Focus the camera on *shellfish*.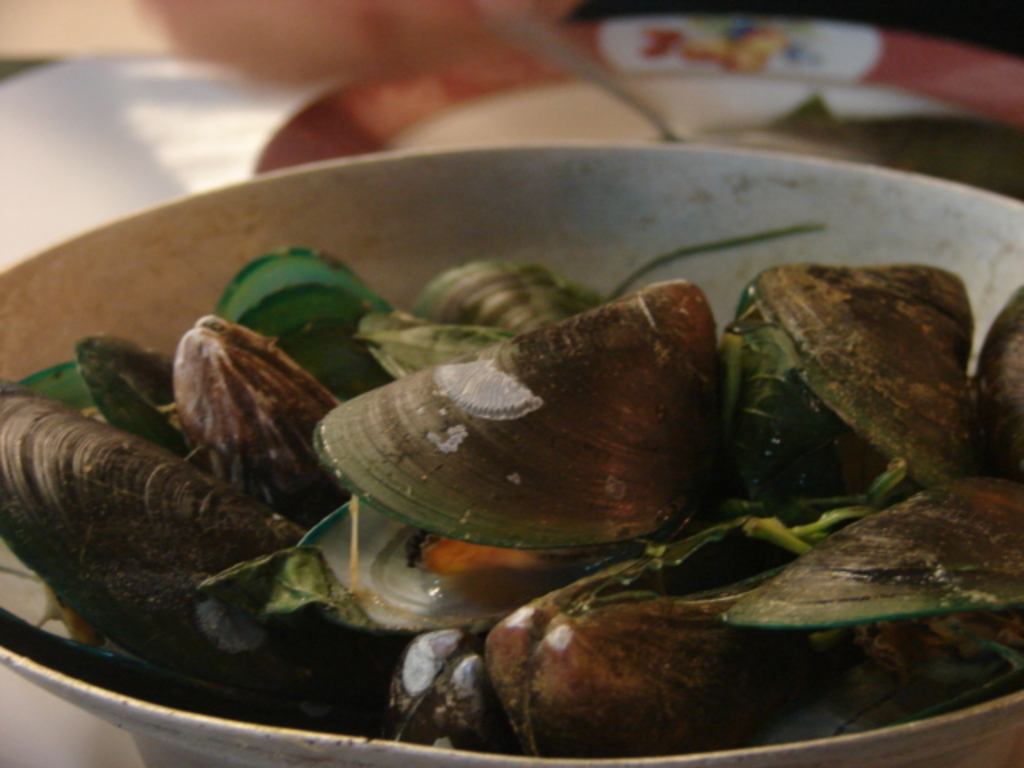
Focus region: 741/253/970/467.
